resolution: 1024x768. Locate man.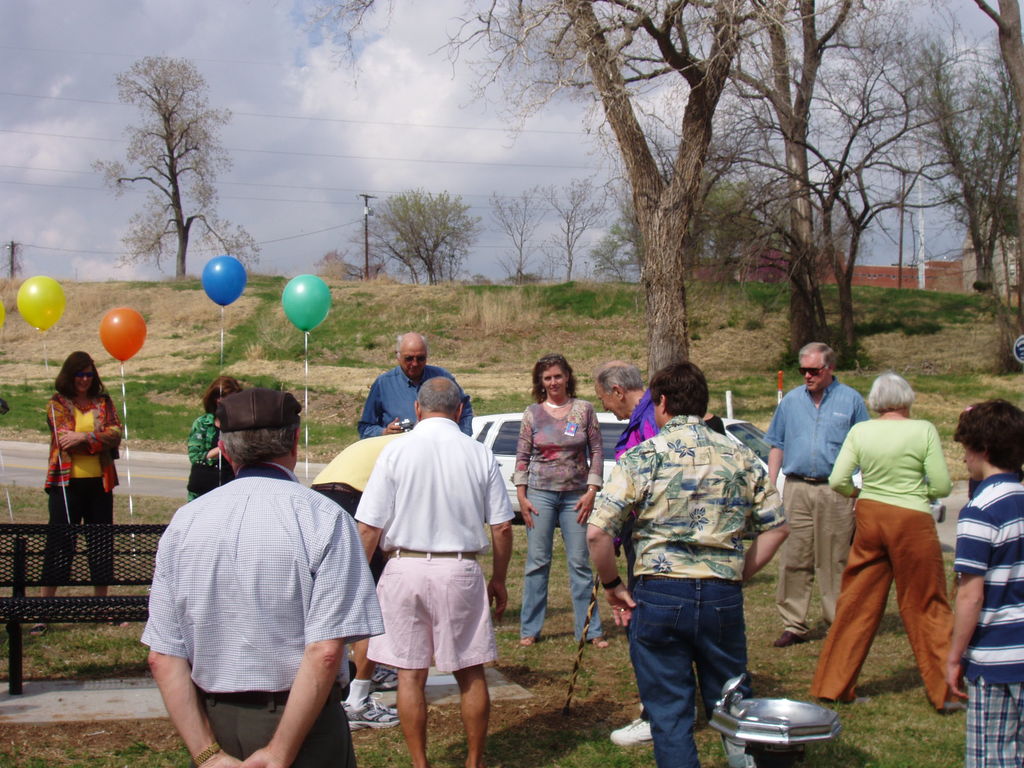
<region>593, 362, 697, 745</region>.
